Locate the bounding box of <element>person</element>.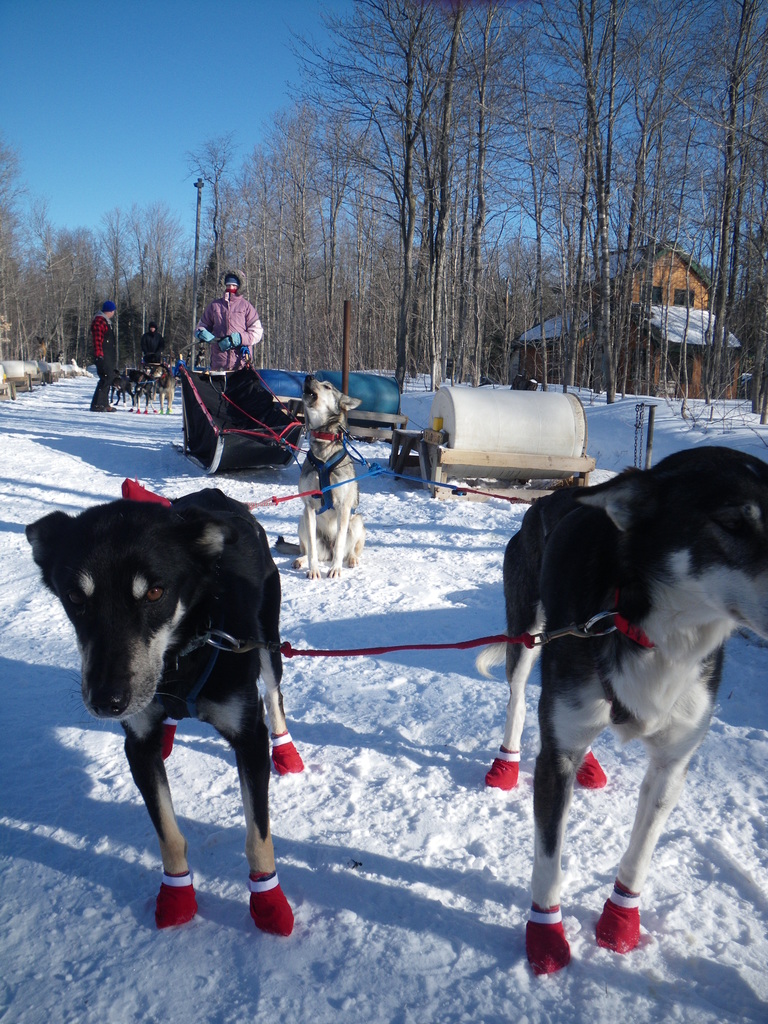
Bounding box: 91/302/122/414.
